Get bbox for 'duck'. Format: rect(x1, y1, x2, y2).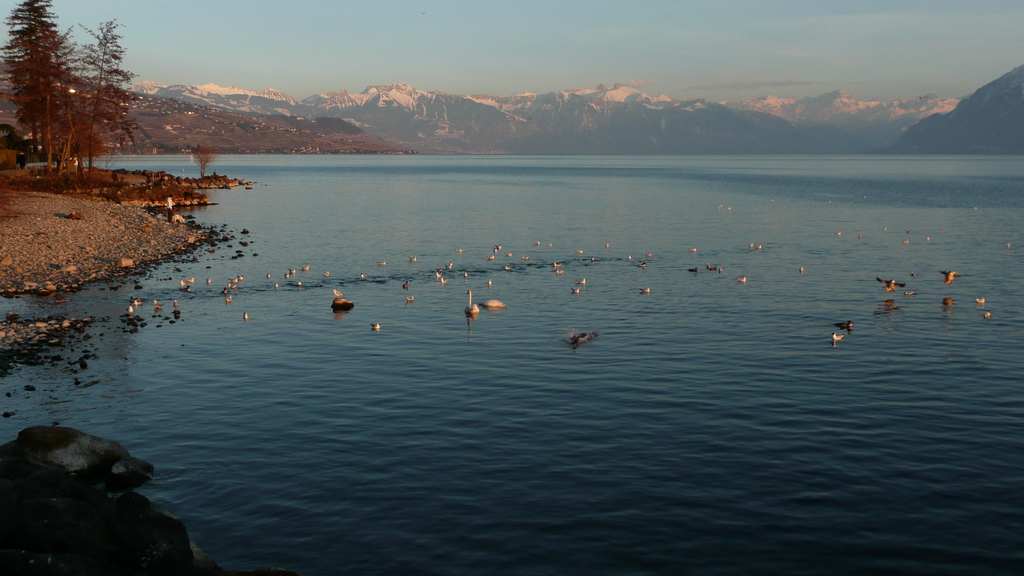
rect(837, 317, 854, 333).
